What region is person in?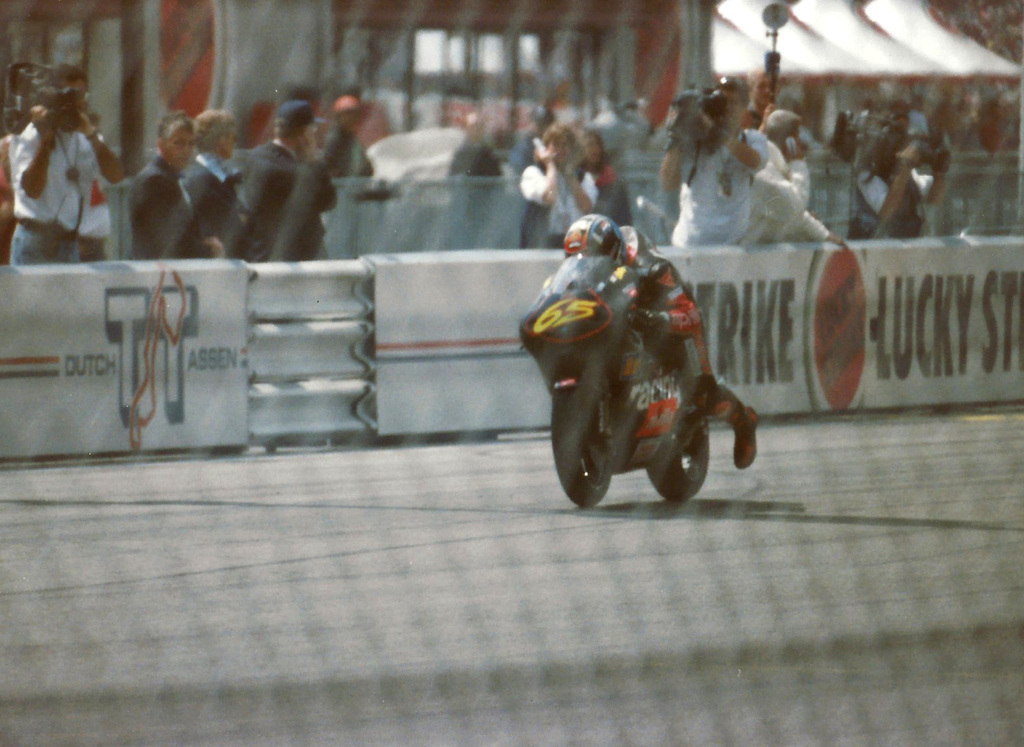
crop(122, 121, 215, 262).
